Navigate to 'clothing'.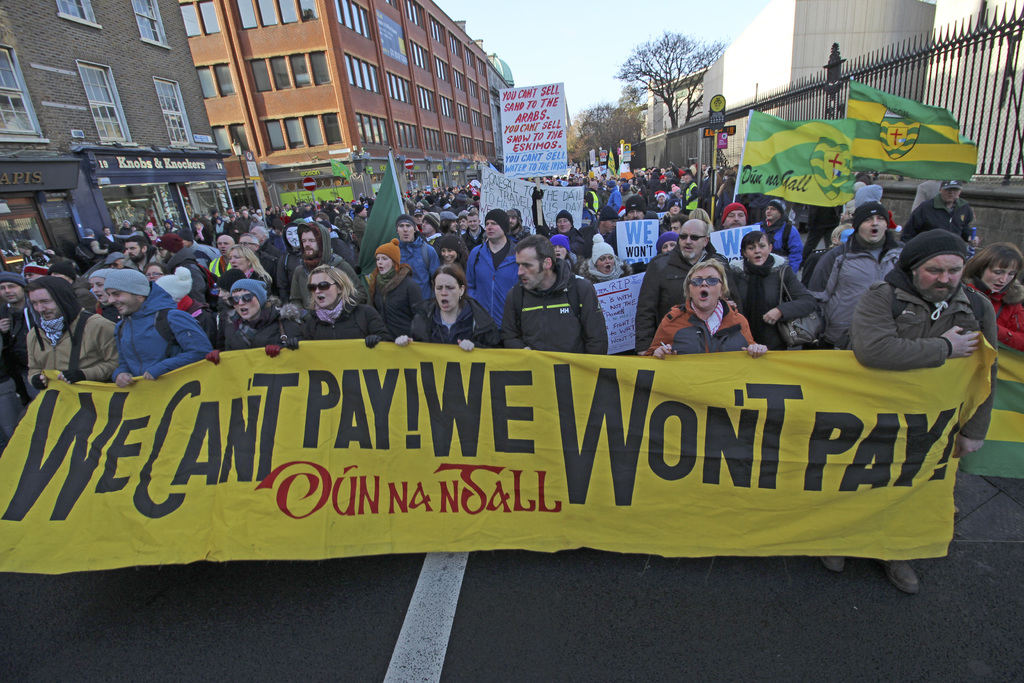
Navigation target: (118, 304, 212, 373).
